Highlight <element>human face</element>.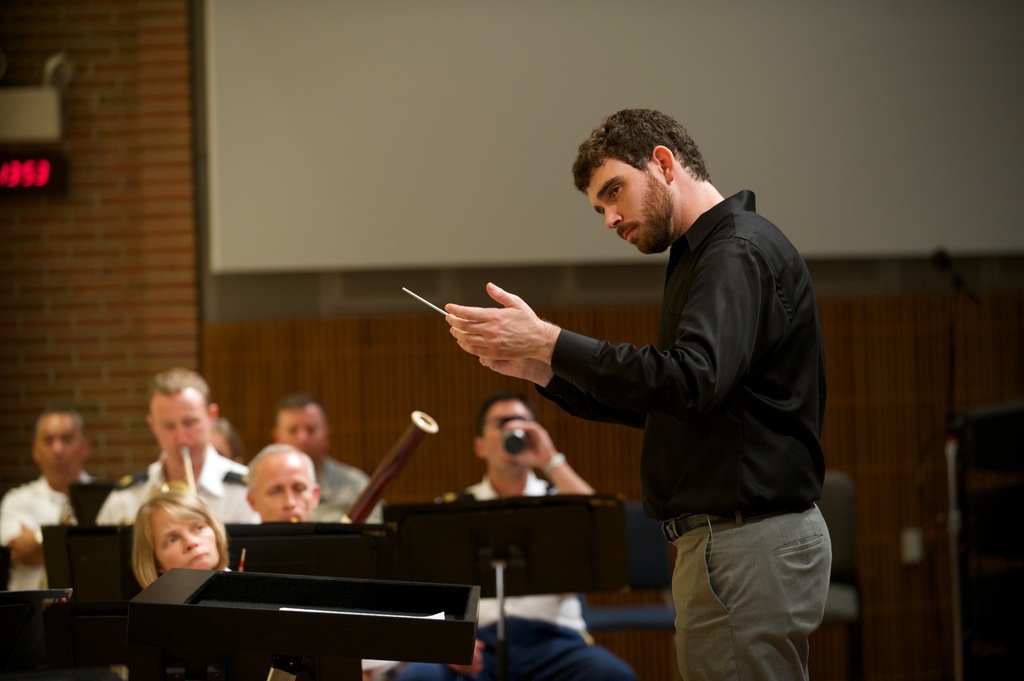
Highlighted region: bbox=[593, 168, 663, 253].
